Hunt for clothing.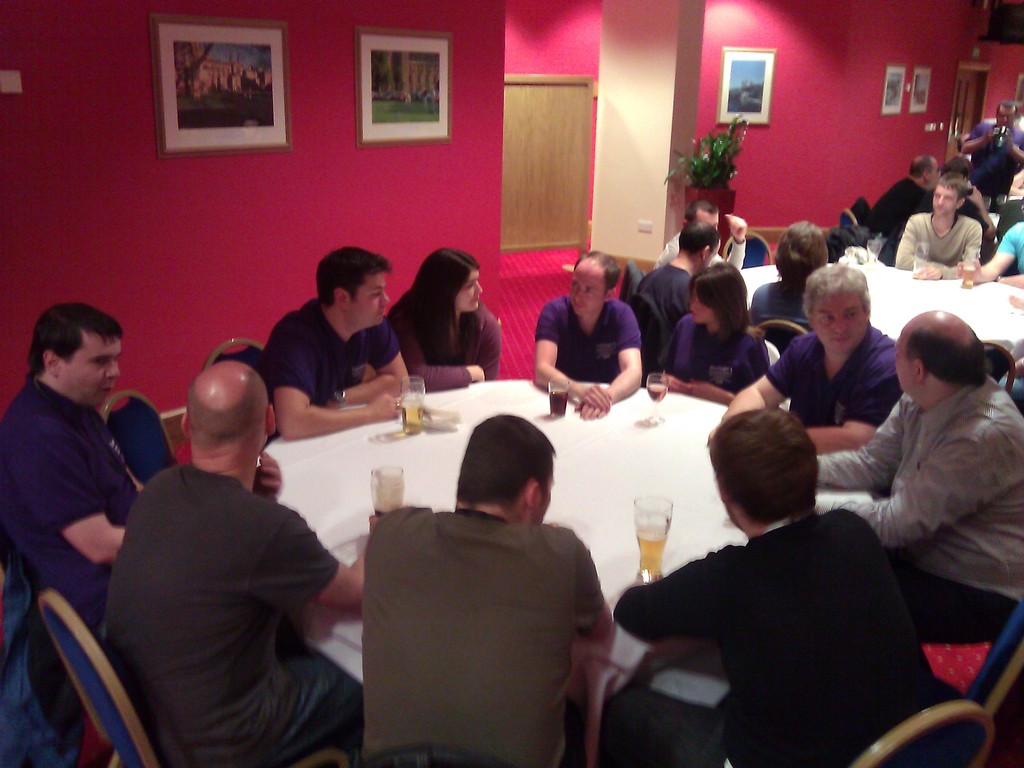
Hunted down at [x1=652, y1=237, x2=749, y2=265].
